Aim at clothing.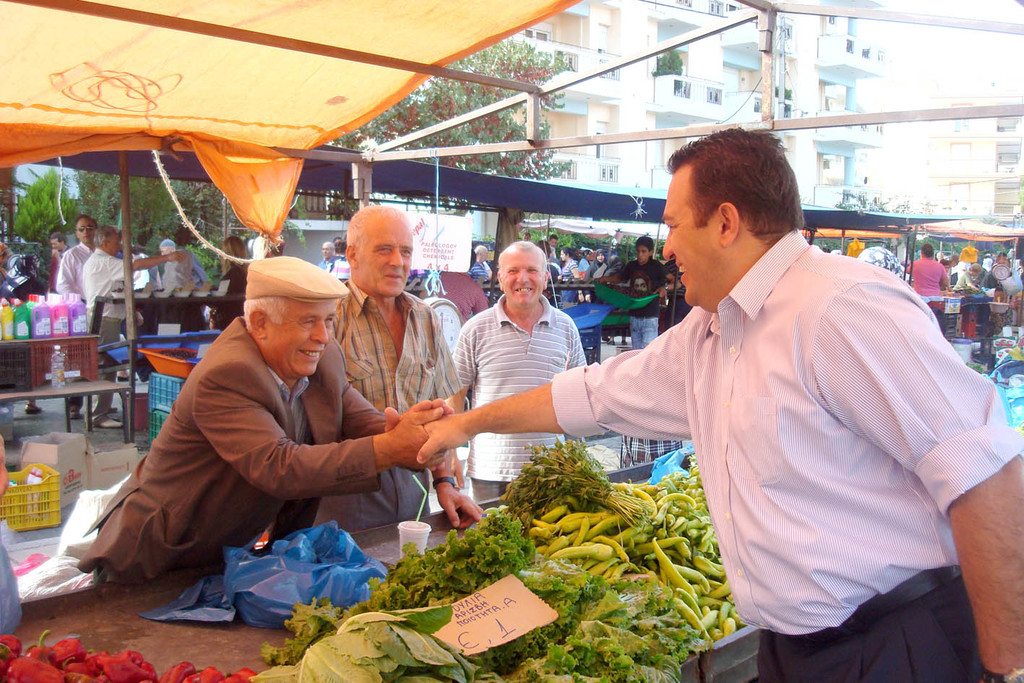
Aimed at 129, 249, 149, 291.
